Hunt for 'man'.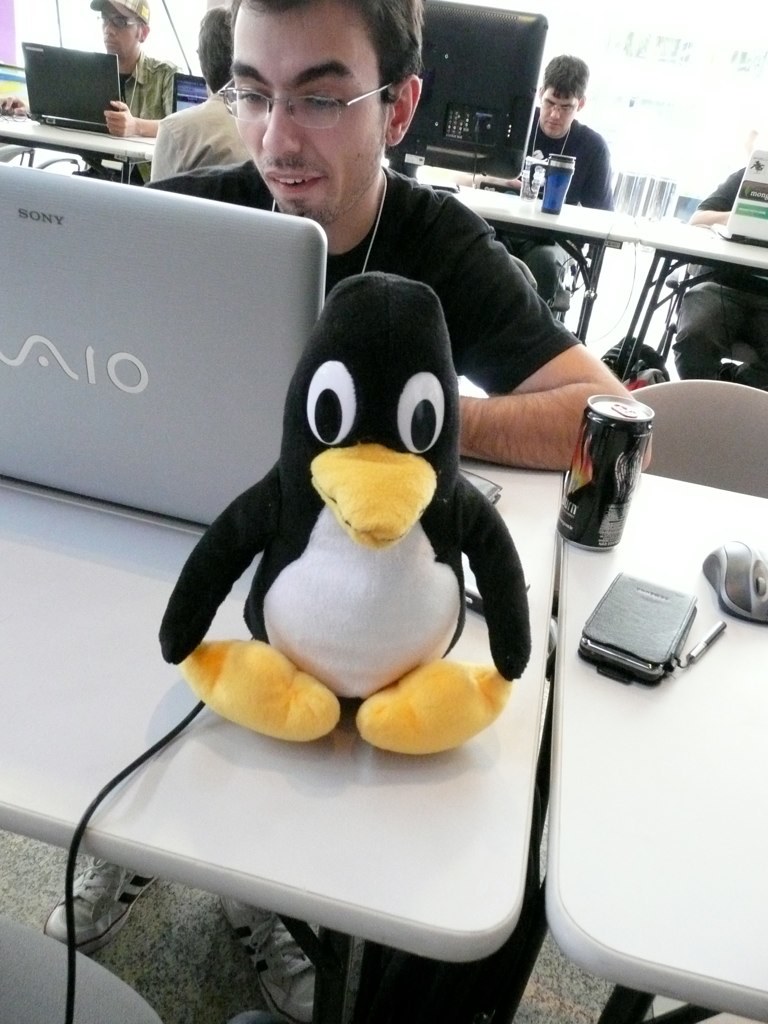
Hunted down at rect(490, 54, 612, 320).
